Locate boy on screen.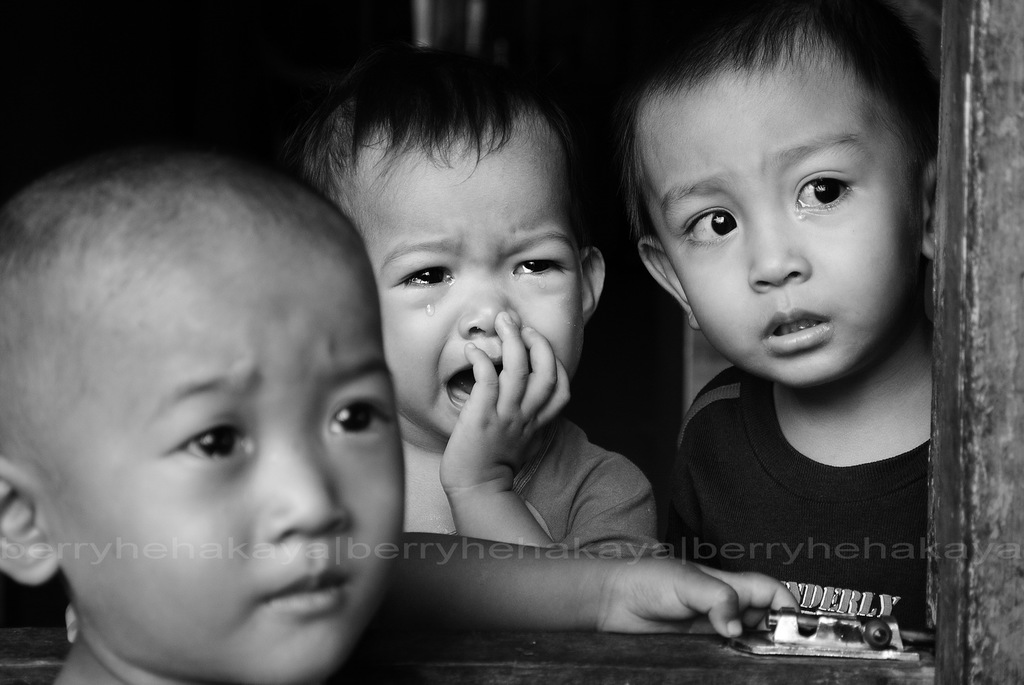
On screen at rect(0, 143, 409, 684).
